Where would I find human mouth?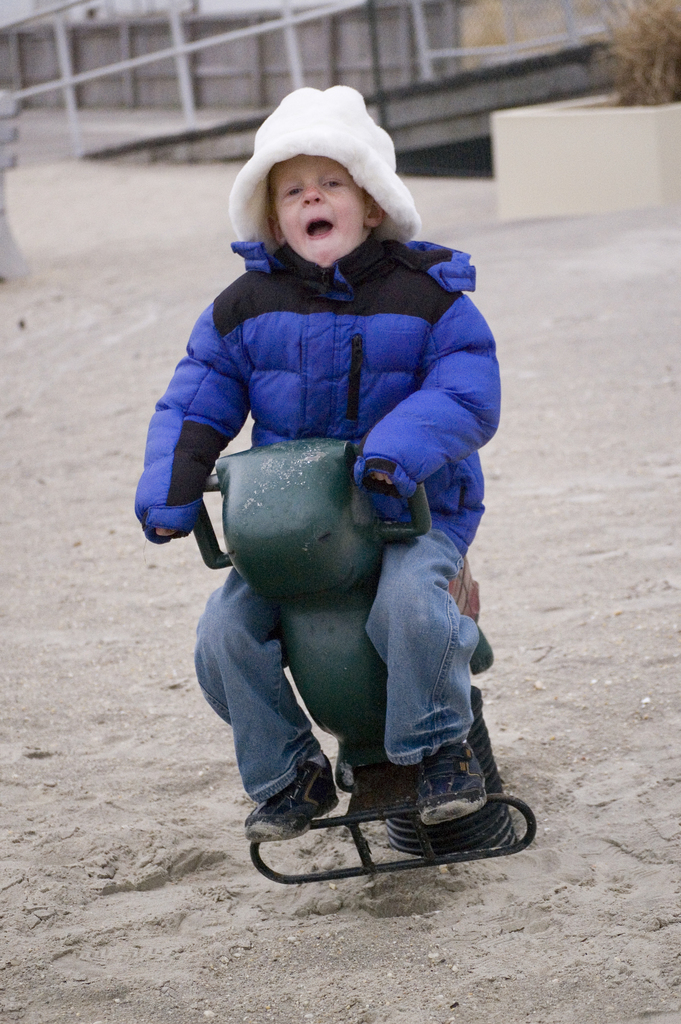
At Rect(309, 220, 334, 241).
